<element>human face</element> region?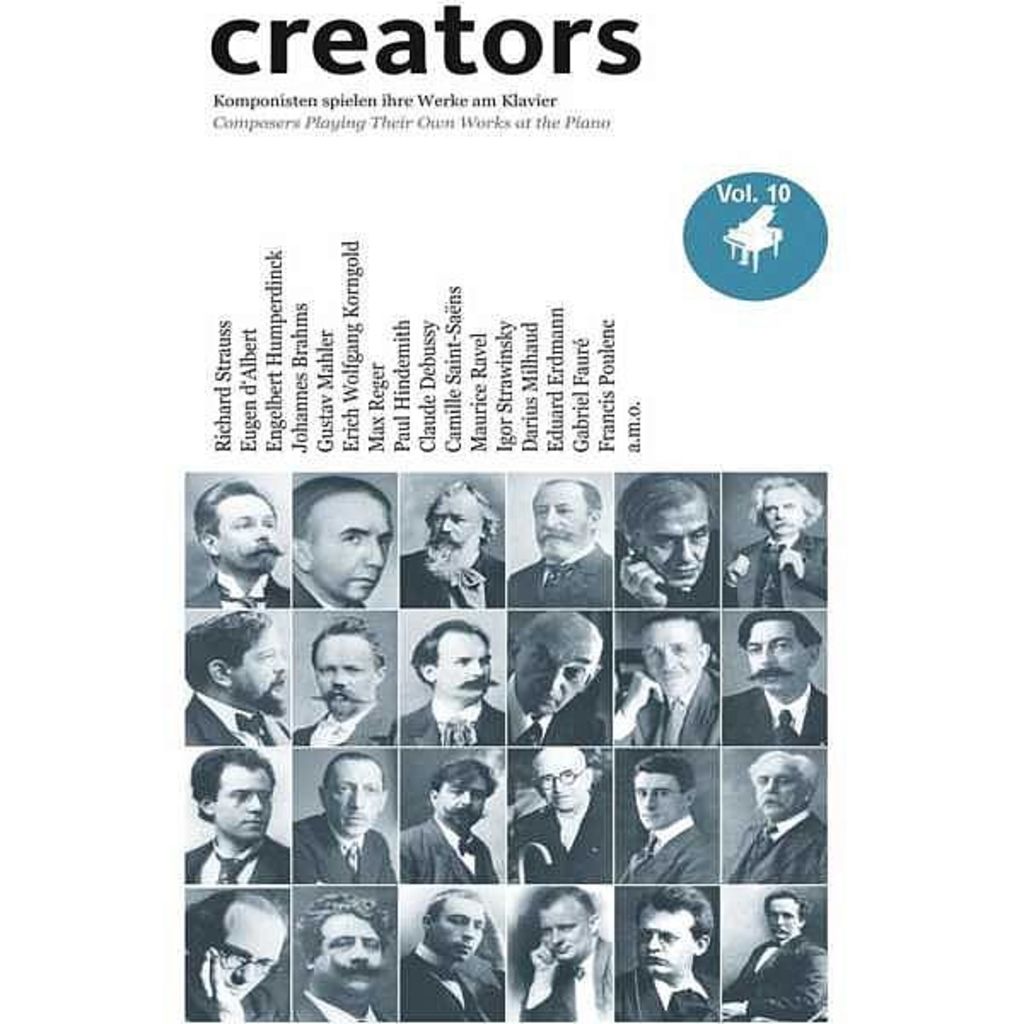
locate(643, 495, 708, 591)
